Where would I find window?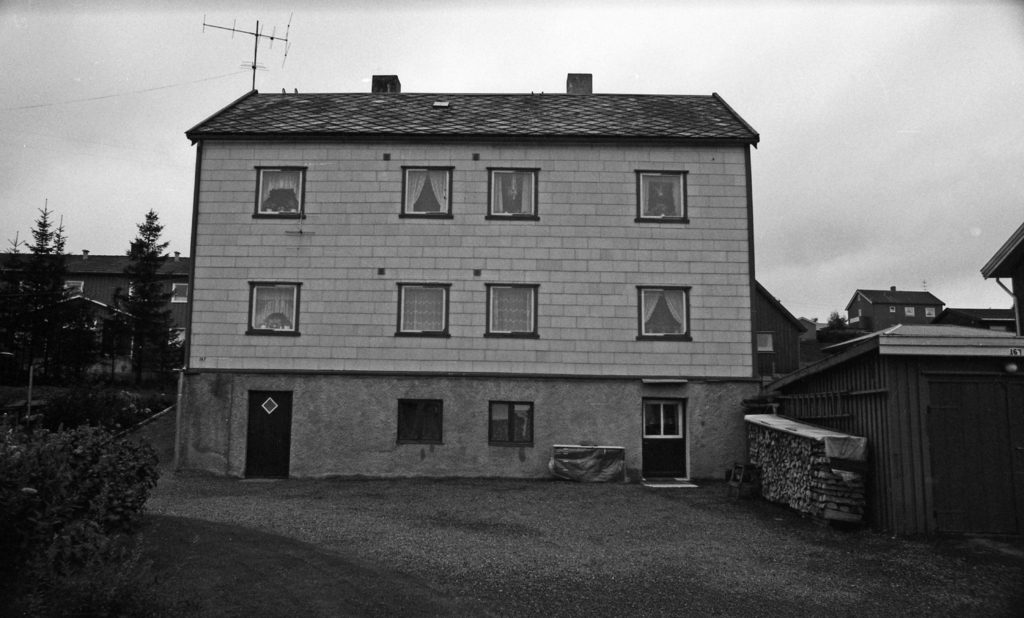
At [401, 166, 455, 220].
